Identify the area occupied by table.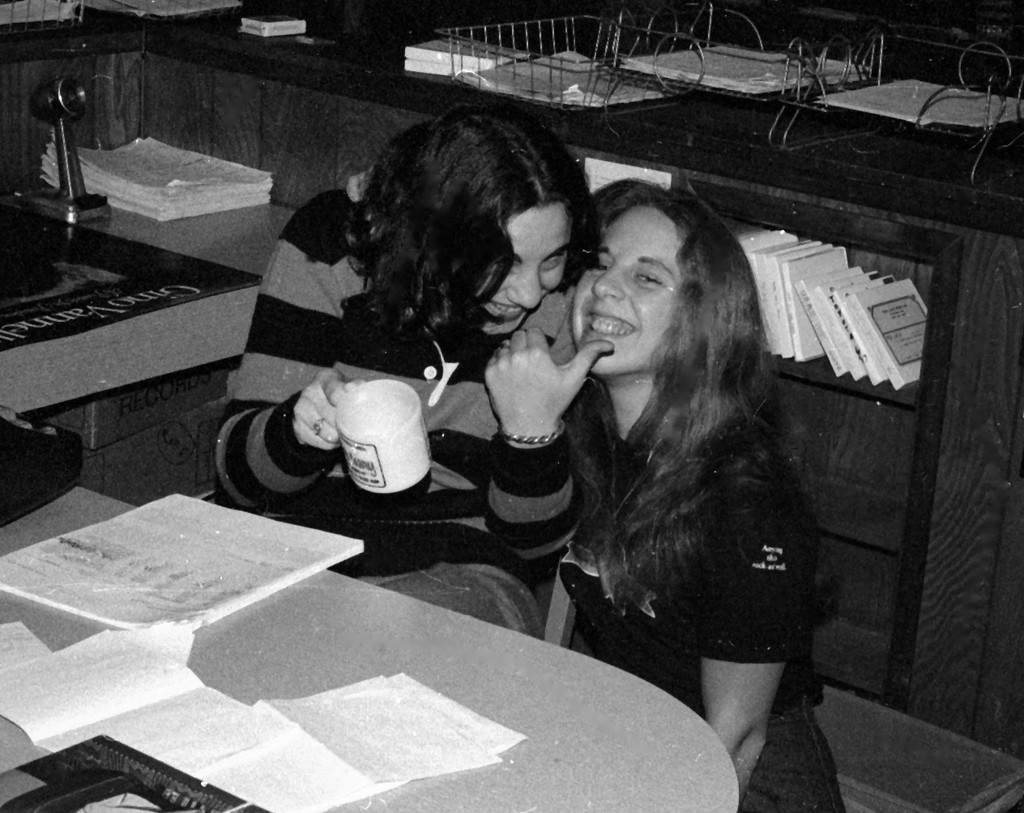
Area: locate(0, 479, 736, 812).
